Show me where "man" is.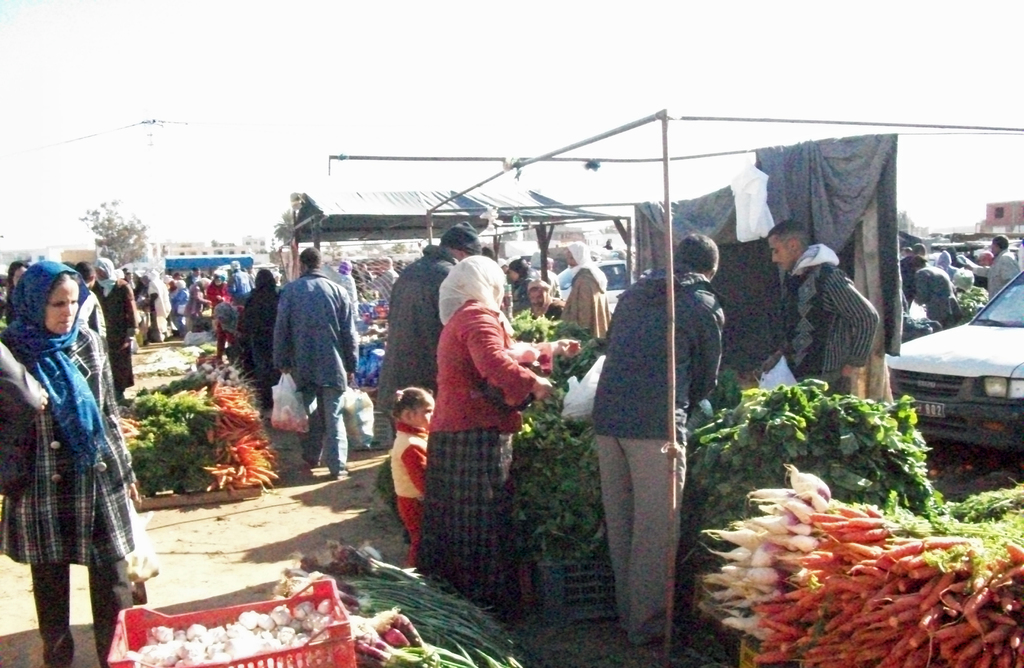
"man" is at (259,252,355,479).
